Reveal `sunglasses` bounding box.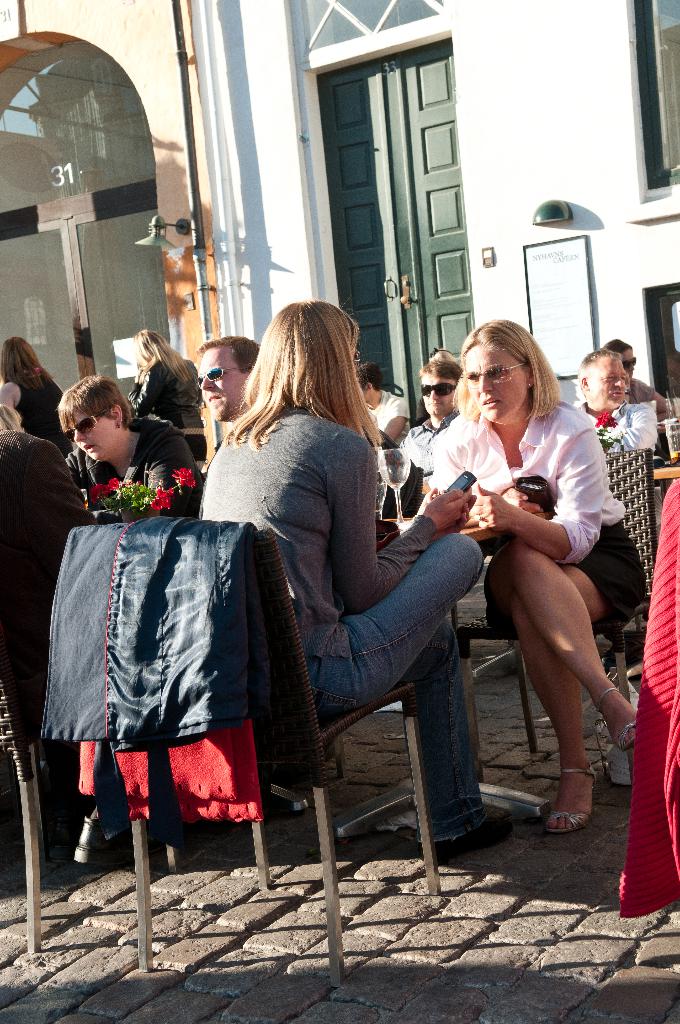
Revealed: pyautogui.locateOnScreen(414, 380, 460, 404).
